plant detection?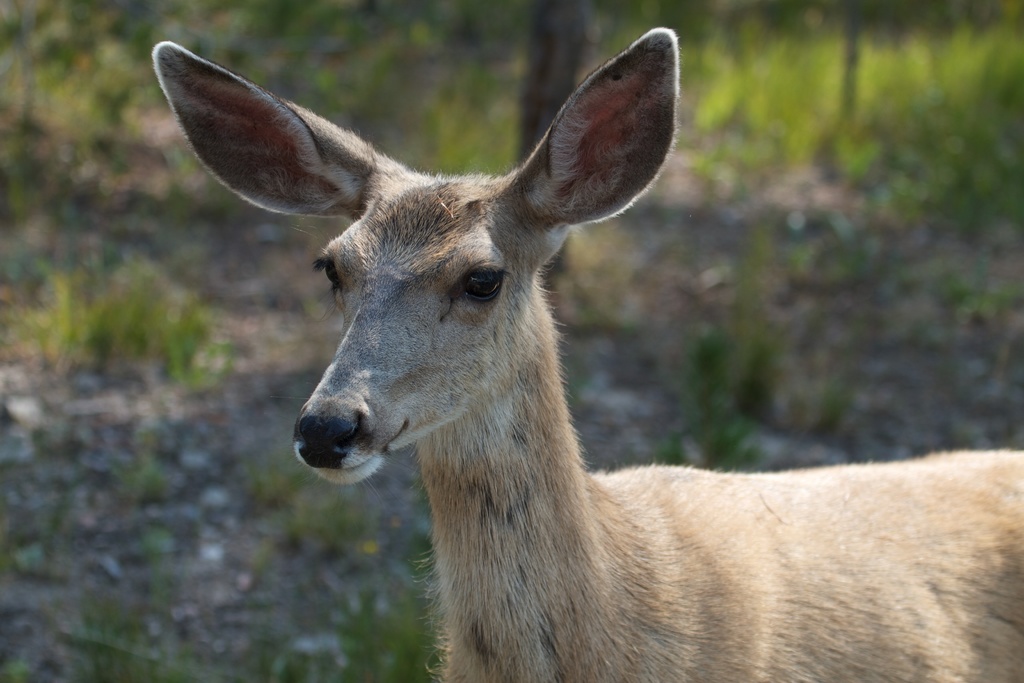
(249, 529, 440, 682)
